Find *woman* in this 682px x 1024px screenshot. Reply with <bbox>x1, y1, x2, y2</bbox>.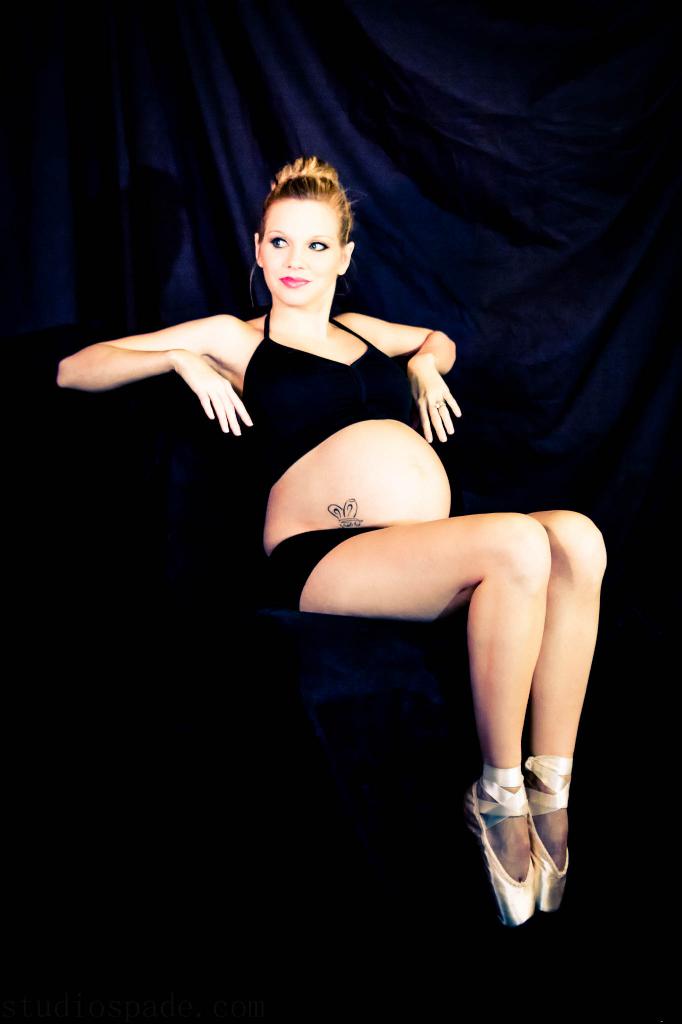
<bbox>96, 166, 523, 856</bbox>.
